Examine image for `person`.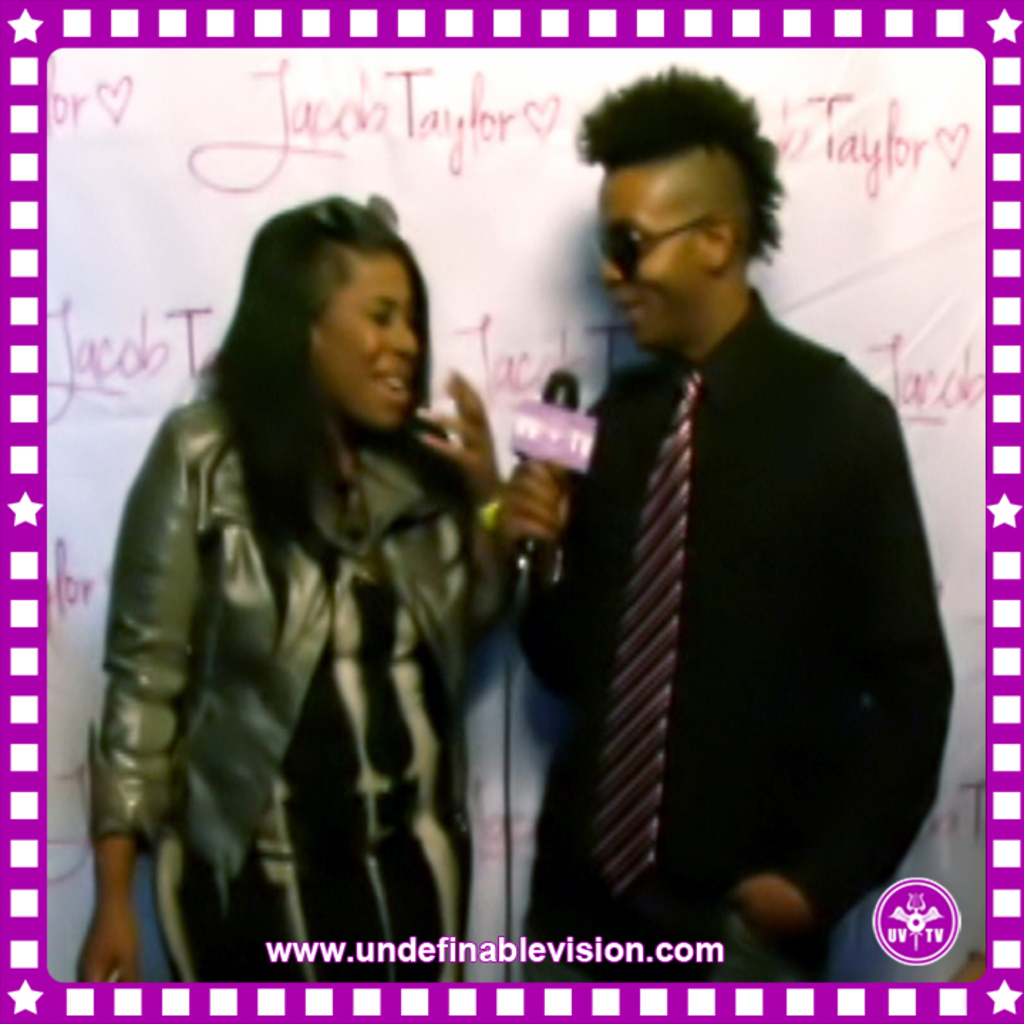
Examination result: region(77, 208, 503, 978).
